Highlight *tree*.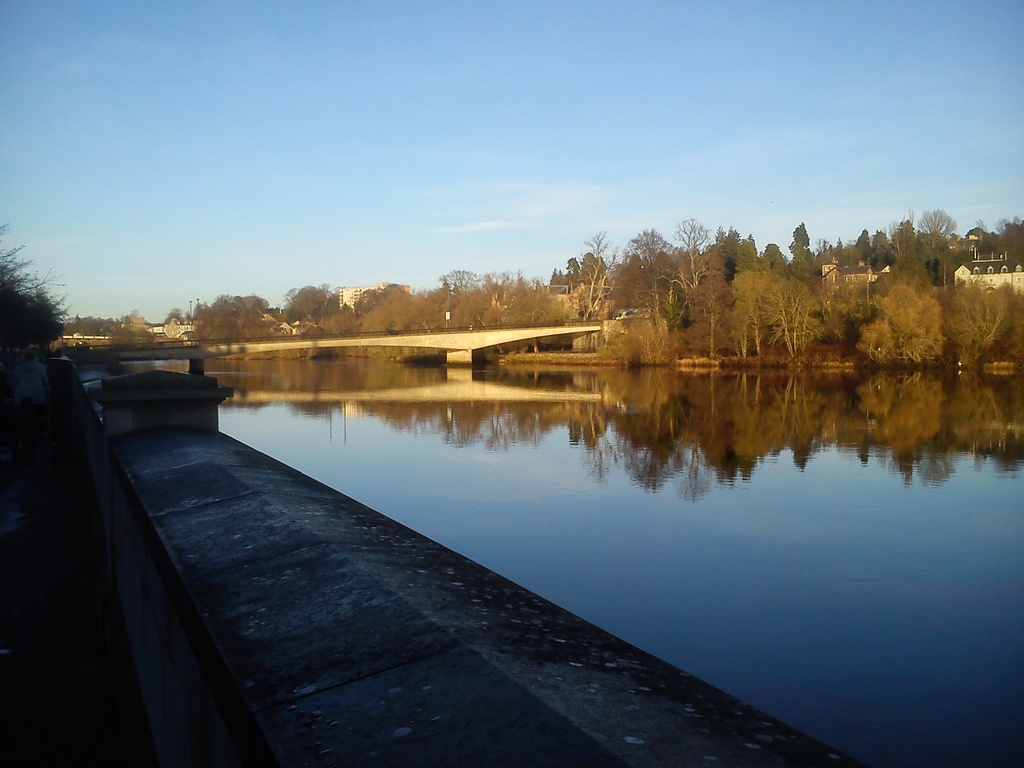
Highlighted region: bbox=(620, 228, 707, 362).
